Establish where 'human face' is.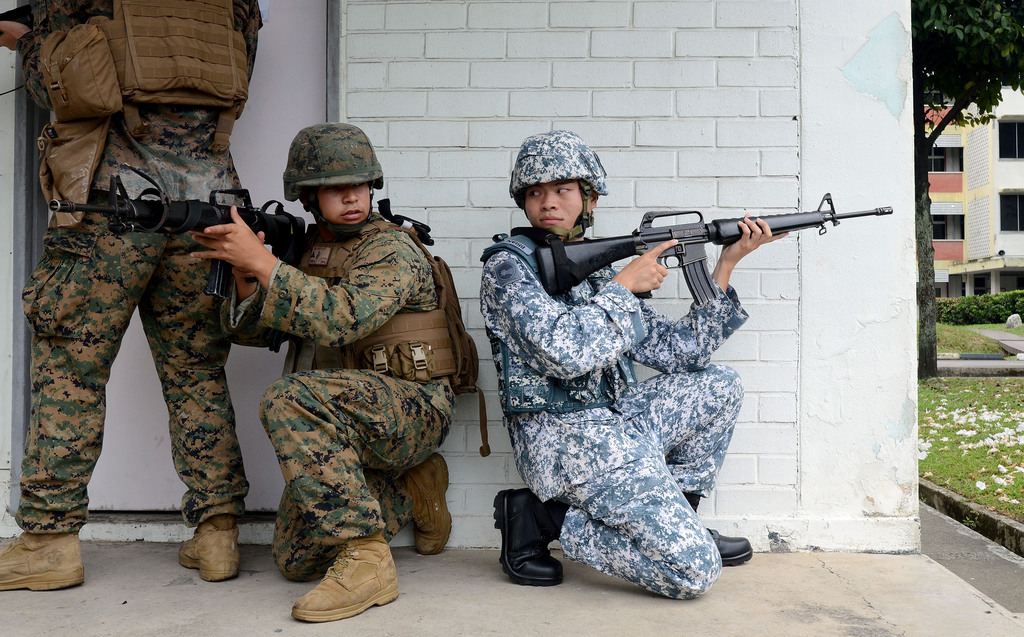
Established at 318/184/371/222.
